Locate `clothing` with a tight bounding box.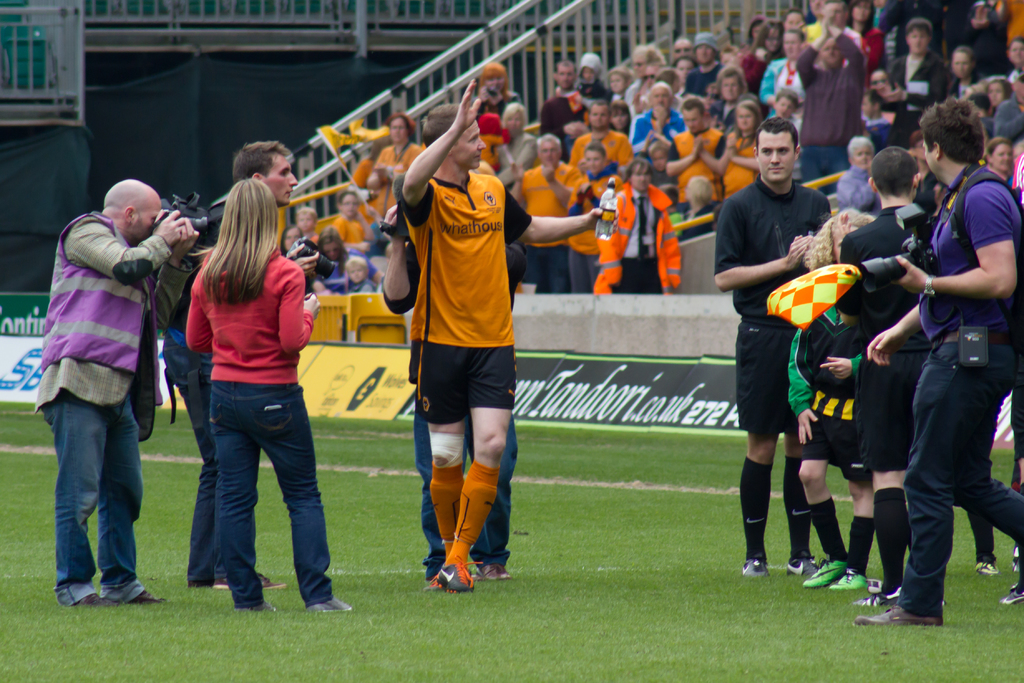
detection(998, 89, 1023, 136).
